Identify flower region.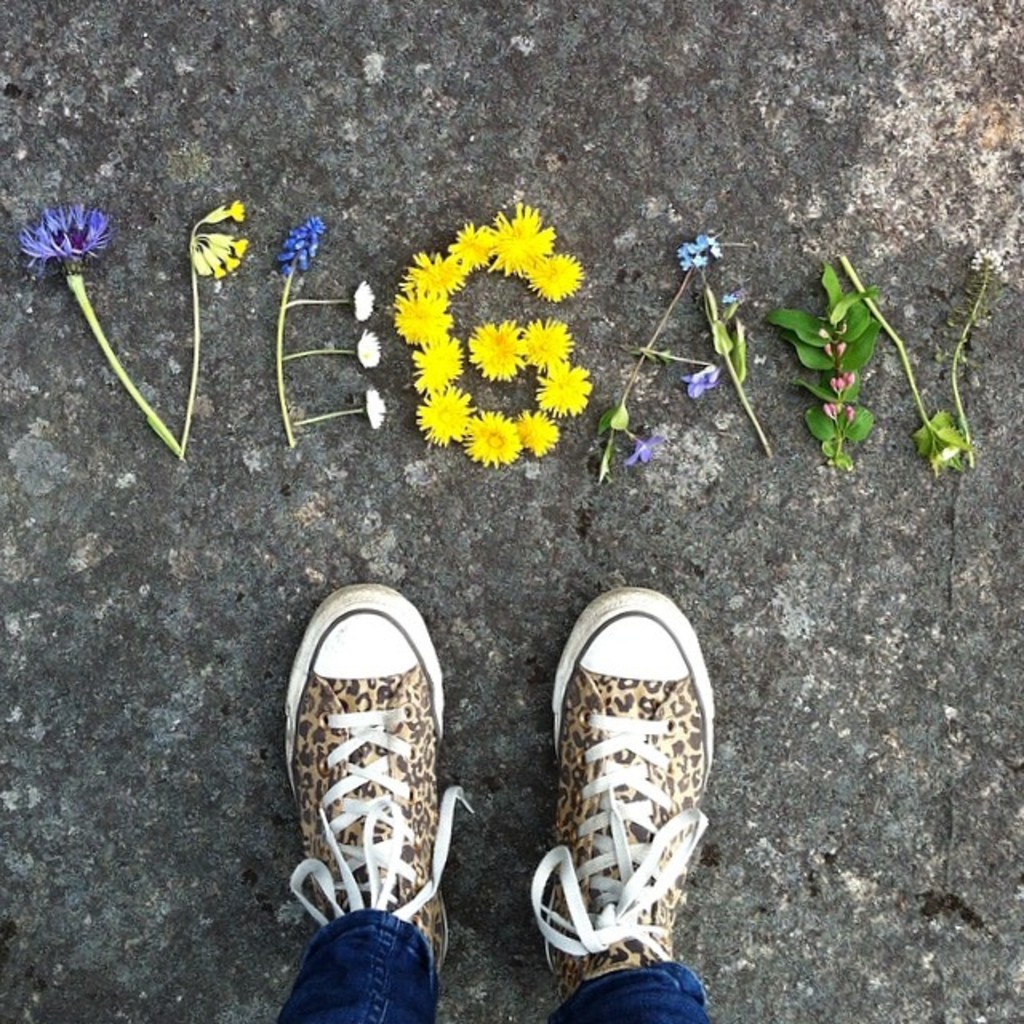
Region: l=3, t=171, r=109, b=267.
